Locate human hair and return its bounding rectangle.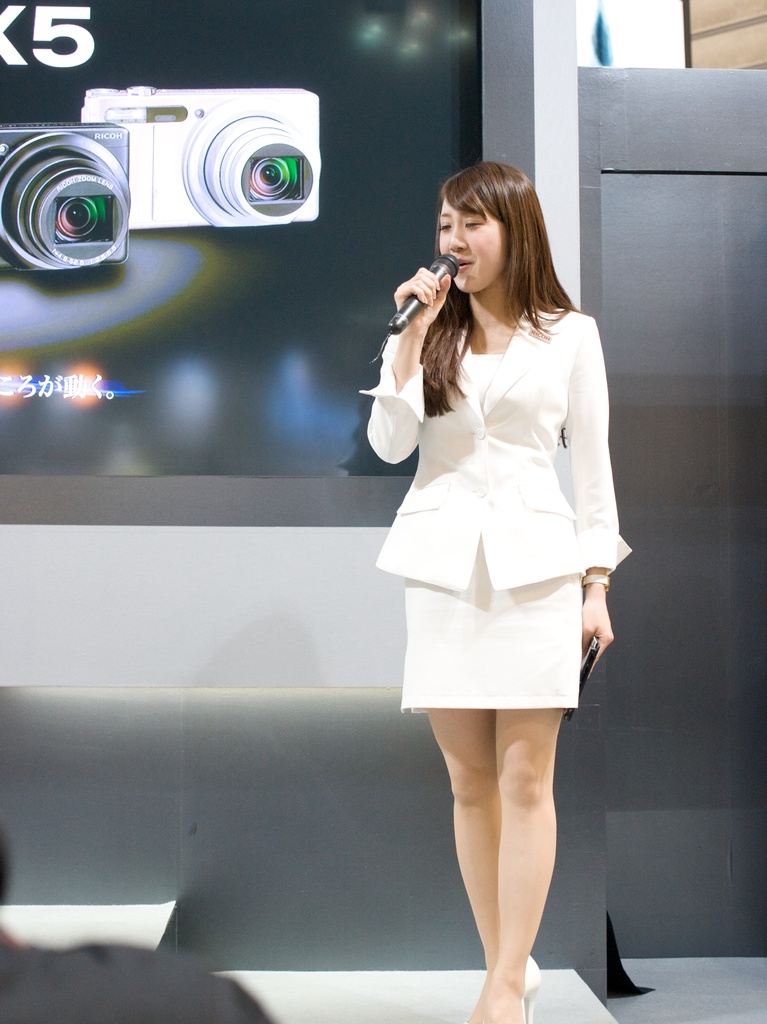
{"left": 415, "top": 152, "right": 571, "bottom": 368}.
